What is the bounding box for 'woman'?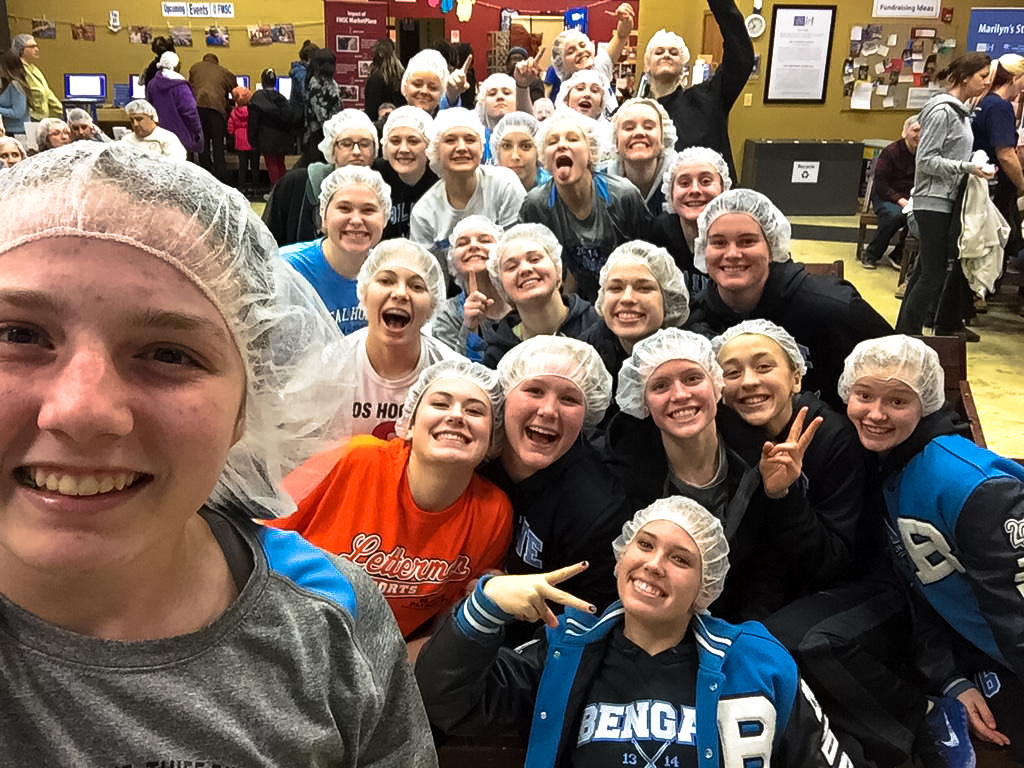
[x1=597, y1=238, x2=710, y2=366].
